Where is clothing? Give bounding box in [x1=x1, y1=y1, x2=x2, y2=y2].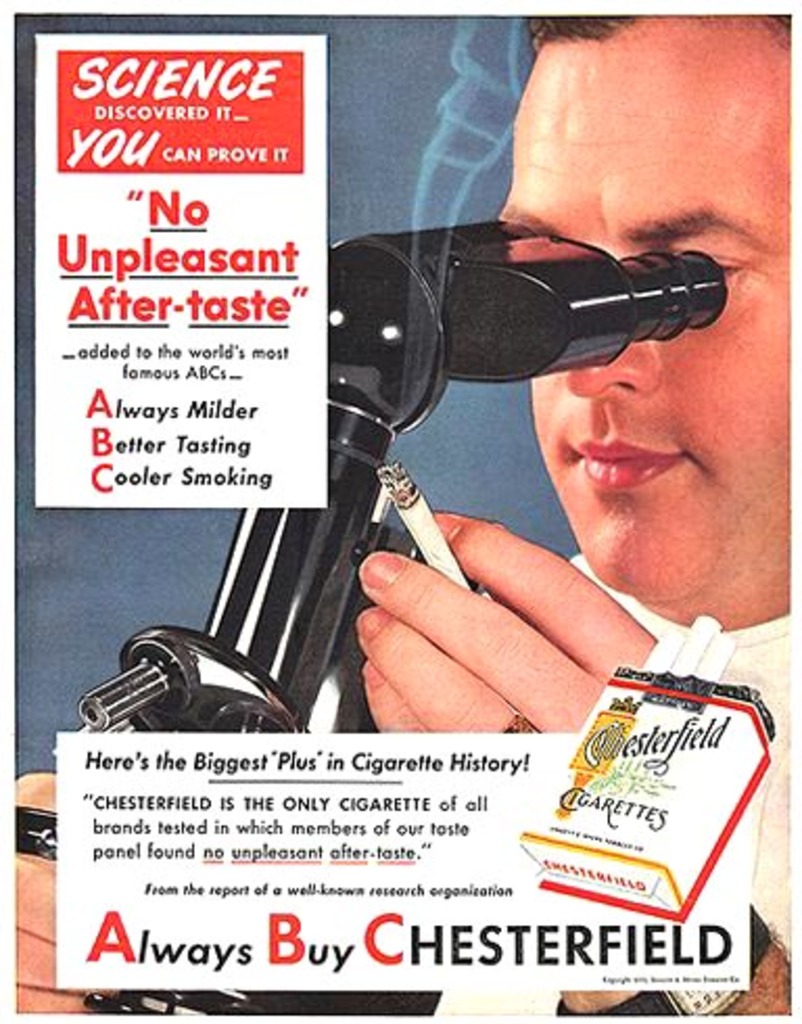
[x1=157, y1=529, x2=794, y2=1022].
